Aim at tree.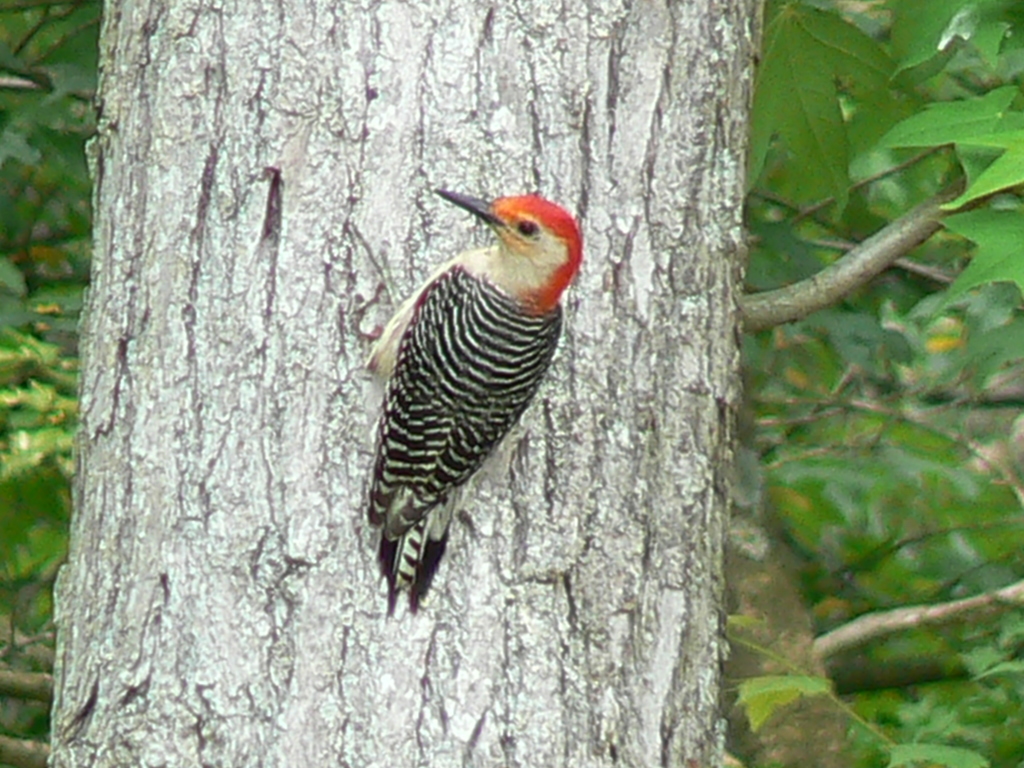
Aimed at l=0, t=0, r=1023, b=767.
